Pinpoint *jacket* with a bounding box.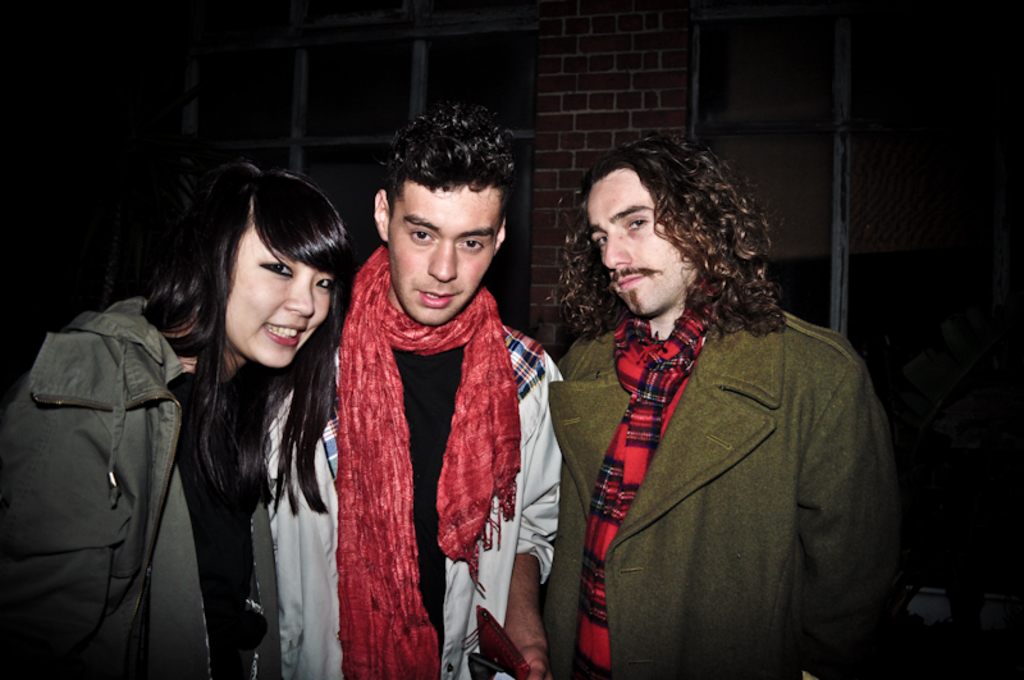
[x1=0, y1=295, x2=274, y2=679].
